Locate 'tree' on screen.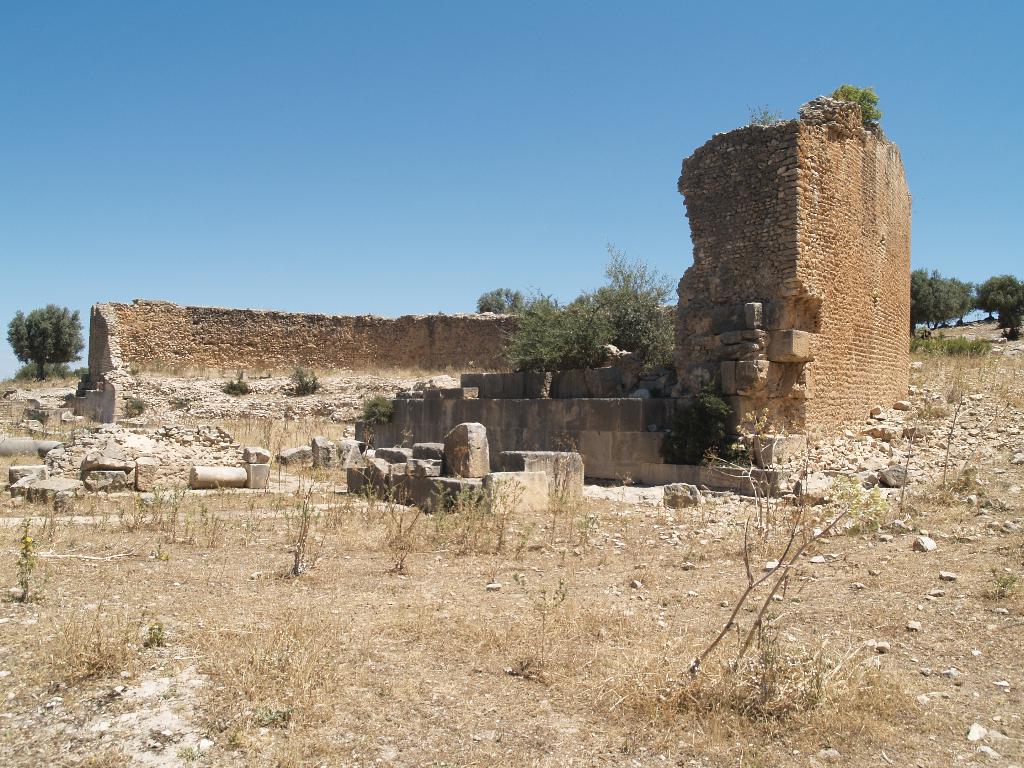
On screen at (4,288,68,383).
